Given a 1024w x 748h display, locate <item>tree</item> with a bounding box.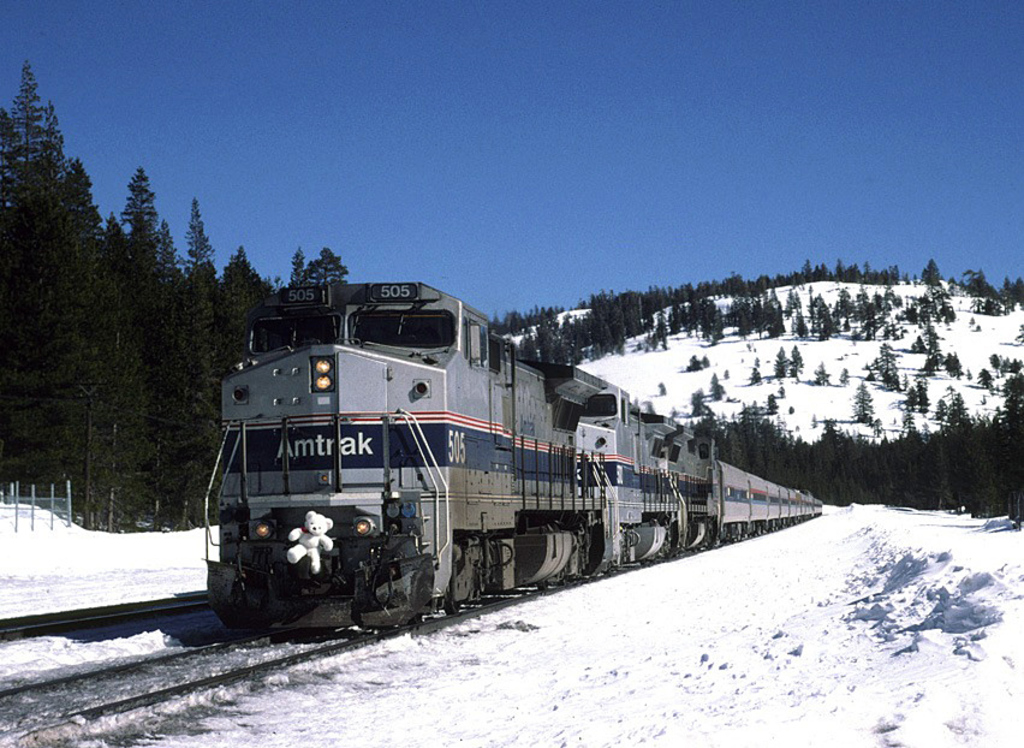
Located: x1=147 y1=201 x2=239 y2=527.
